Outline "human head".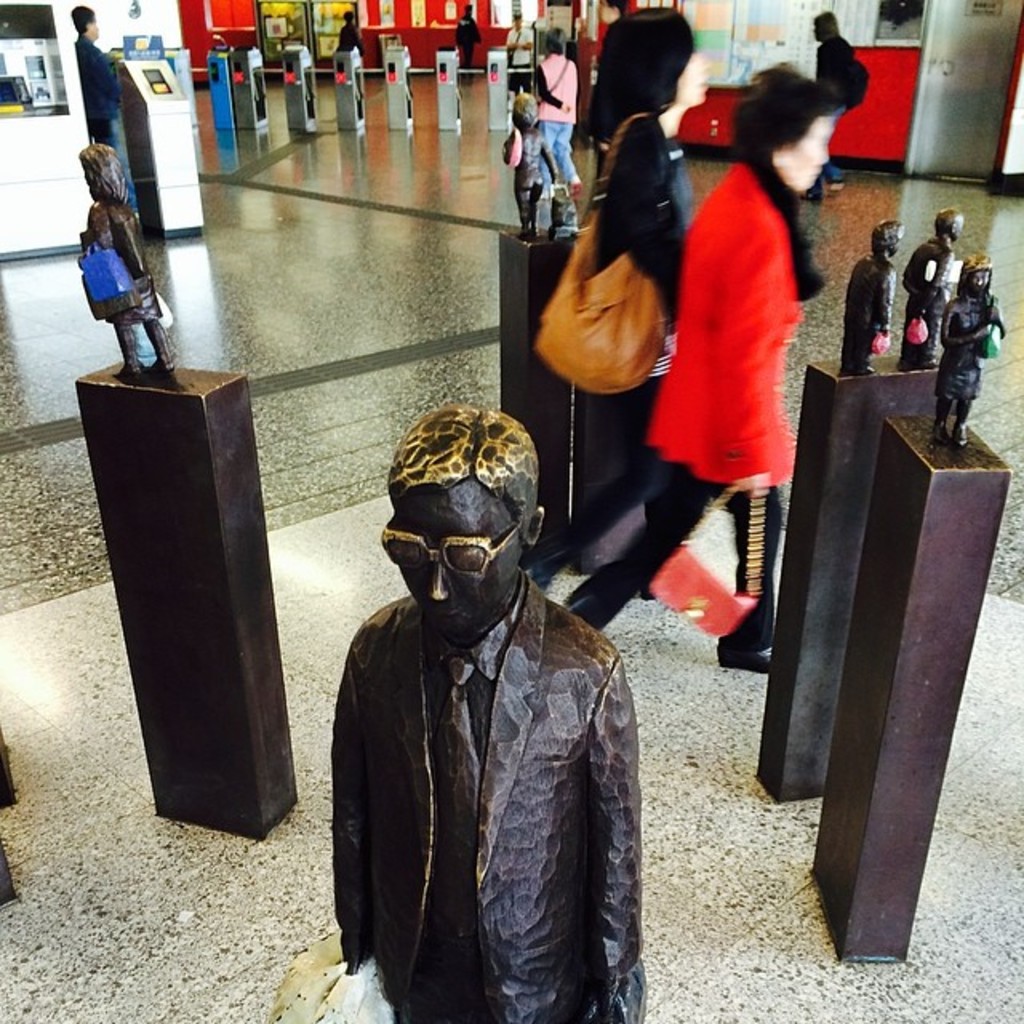
Outline: detection(930, 206, 968, 250).
